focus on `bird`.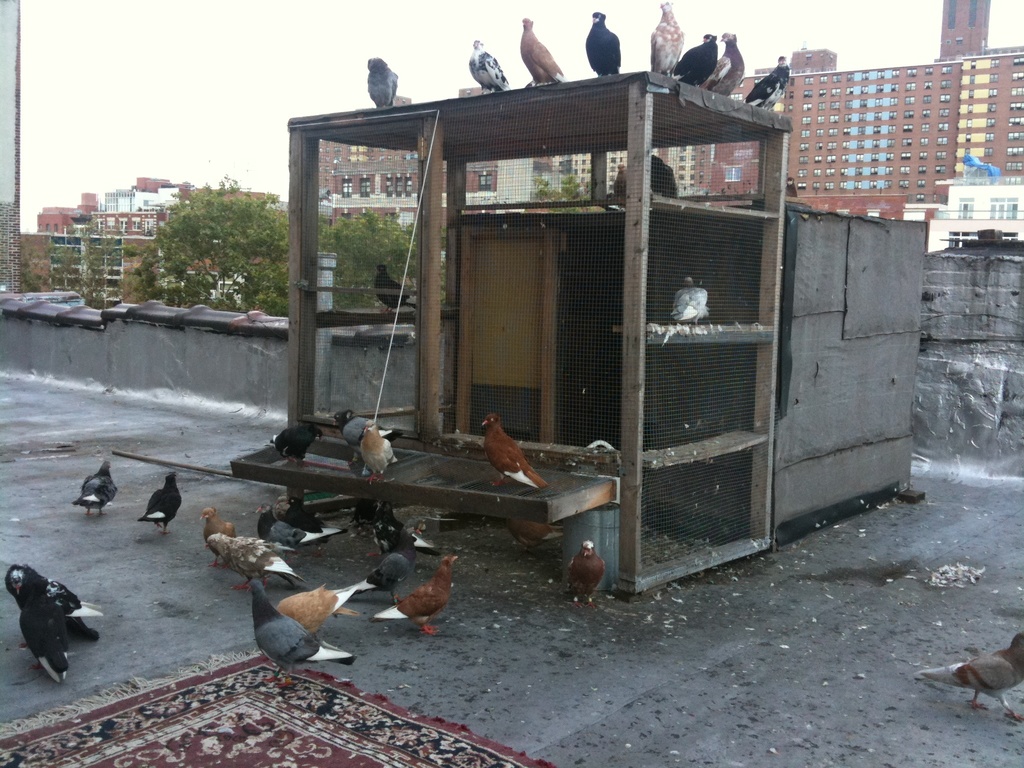
Focused at 371:500:449:560.
